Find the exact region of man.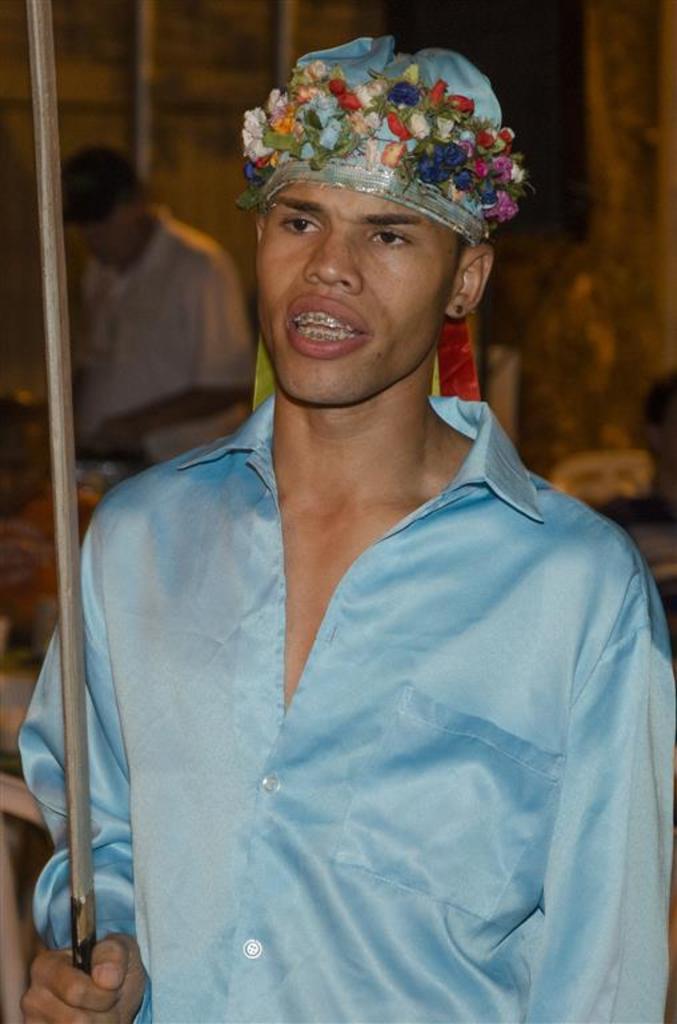
Exact region: x1=23 y1=33 x2=653 y2=1023.
